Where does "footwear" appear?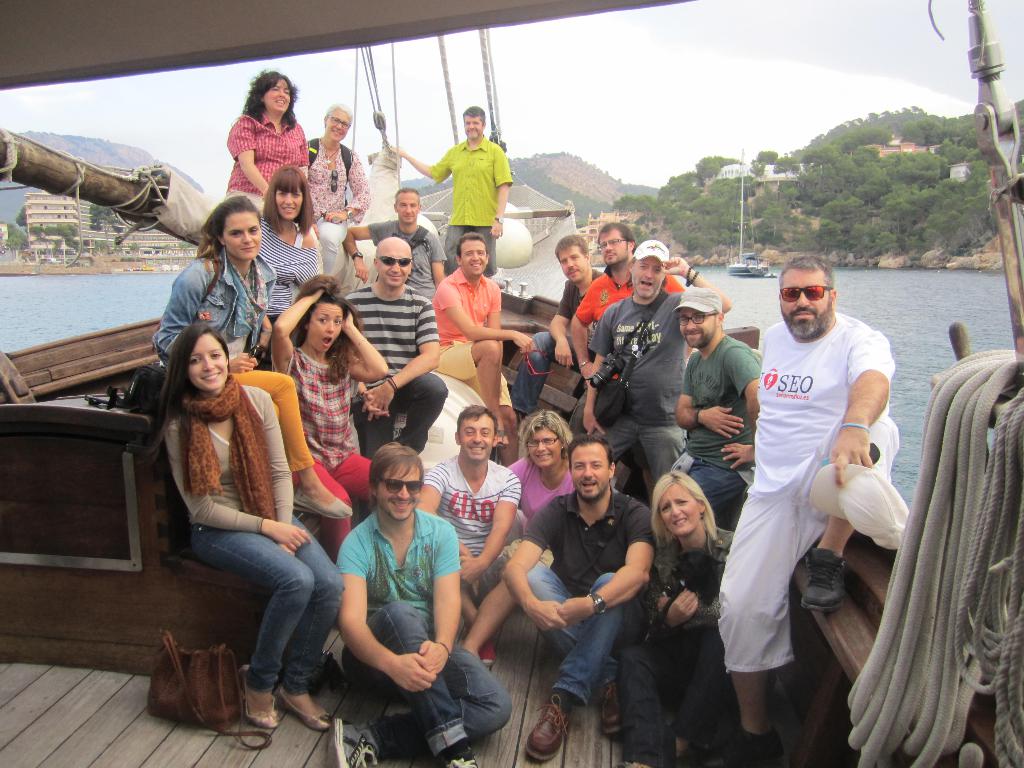
Appears at x1=237, y1=664, x2=283, y2=735.
